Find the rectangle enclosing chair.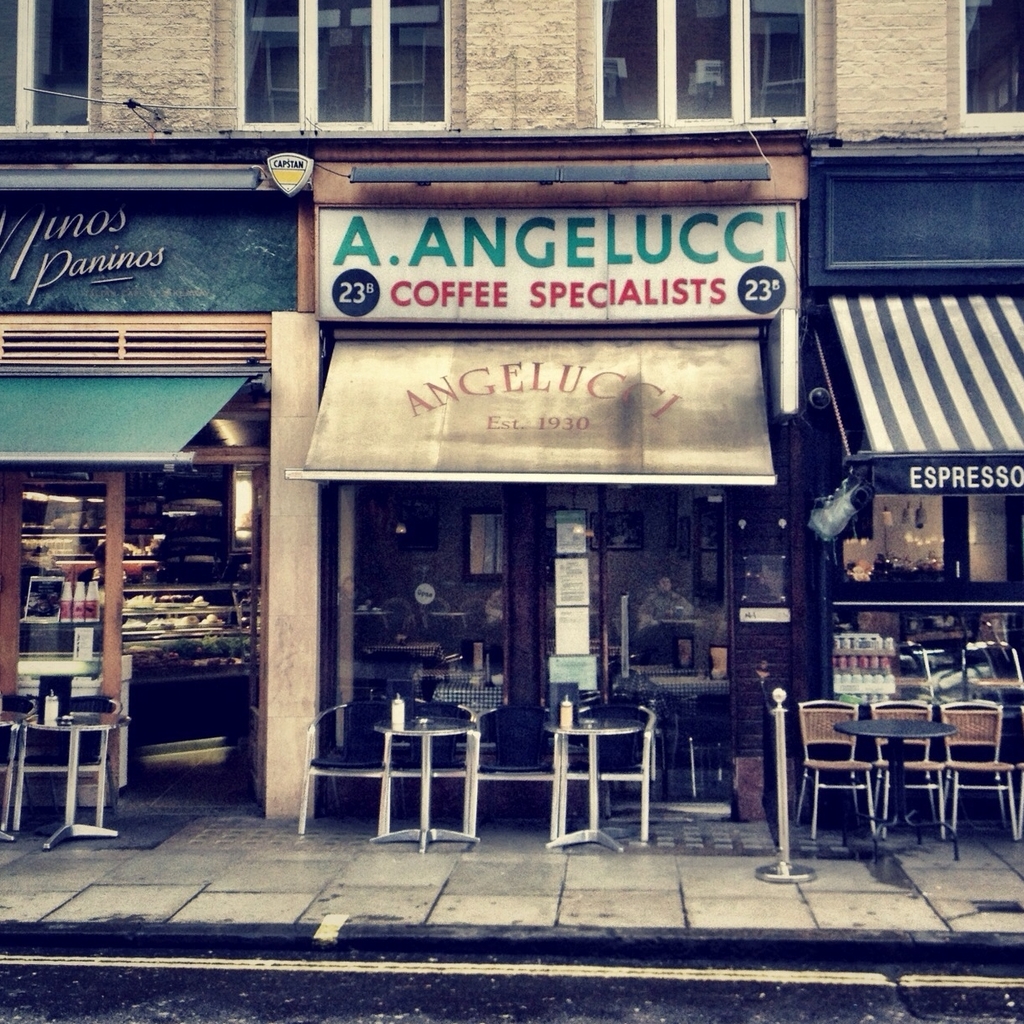
(557,695,657,853).
